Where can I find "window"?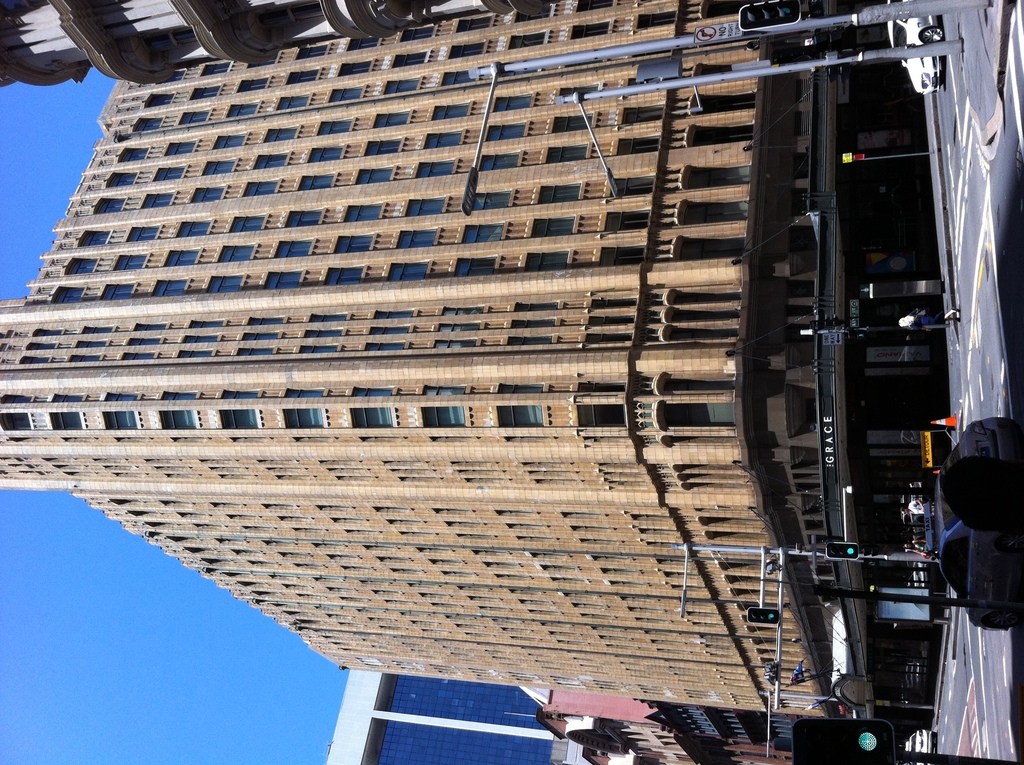
You can find it at [103,171,141,188].
